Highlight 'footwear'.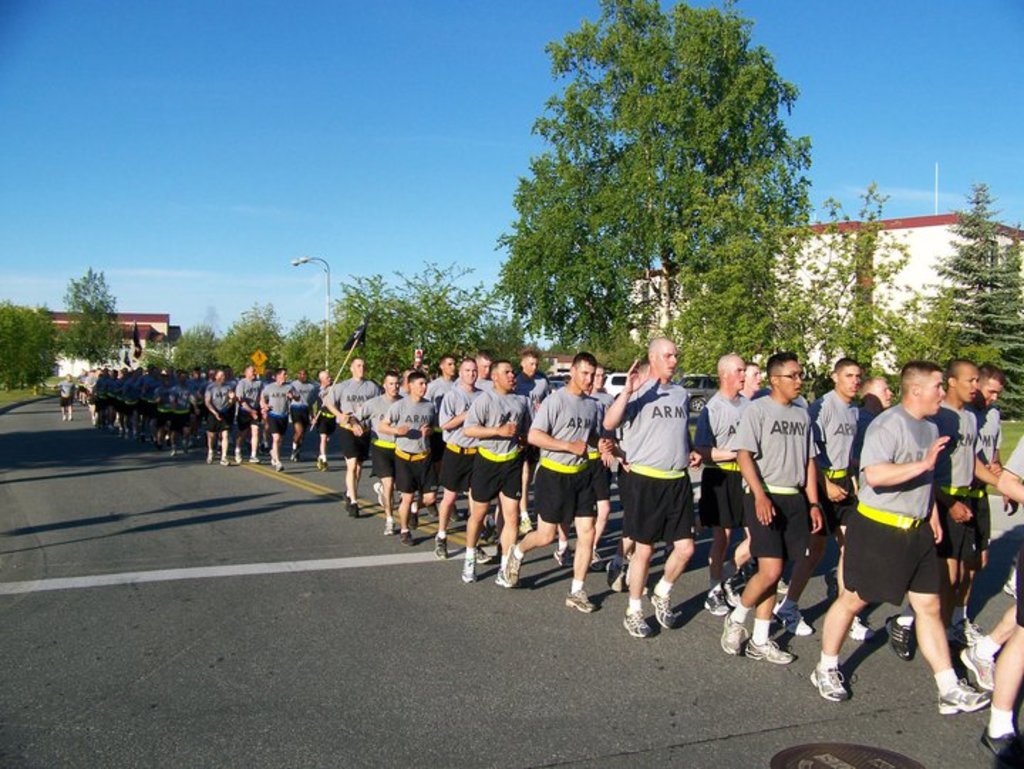
Highlighted region: rect(553, 547, 565, 561).
